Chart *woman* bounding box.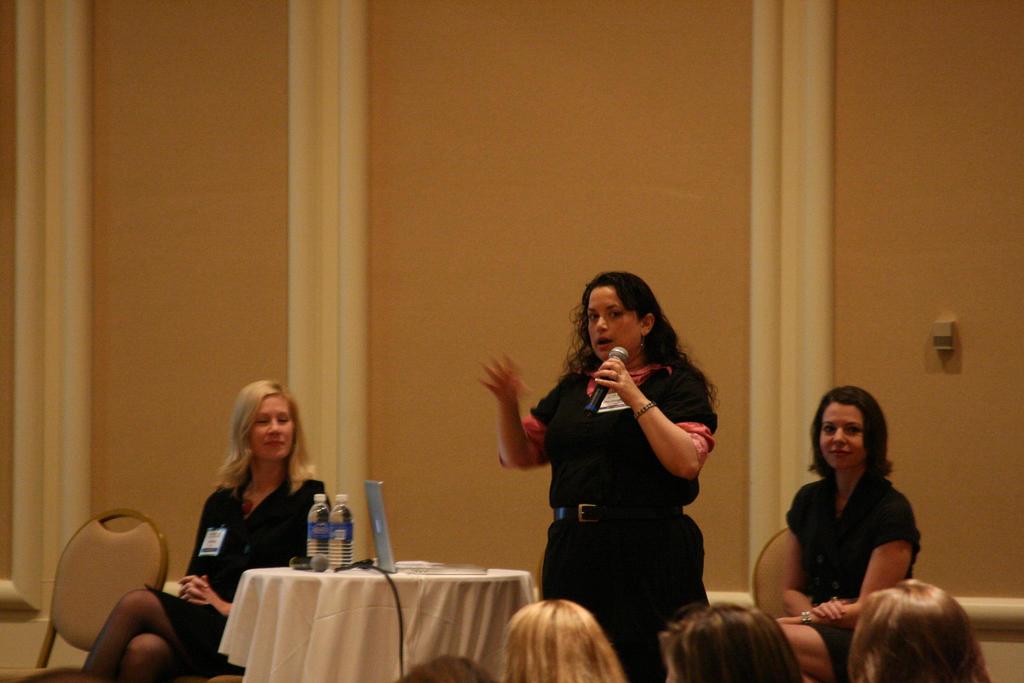
Charted: [x1=767, y1=378, x2=924, y2=682].
